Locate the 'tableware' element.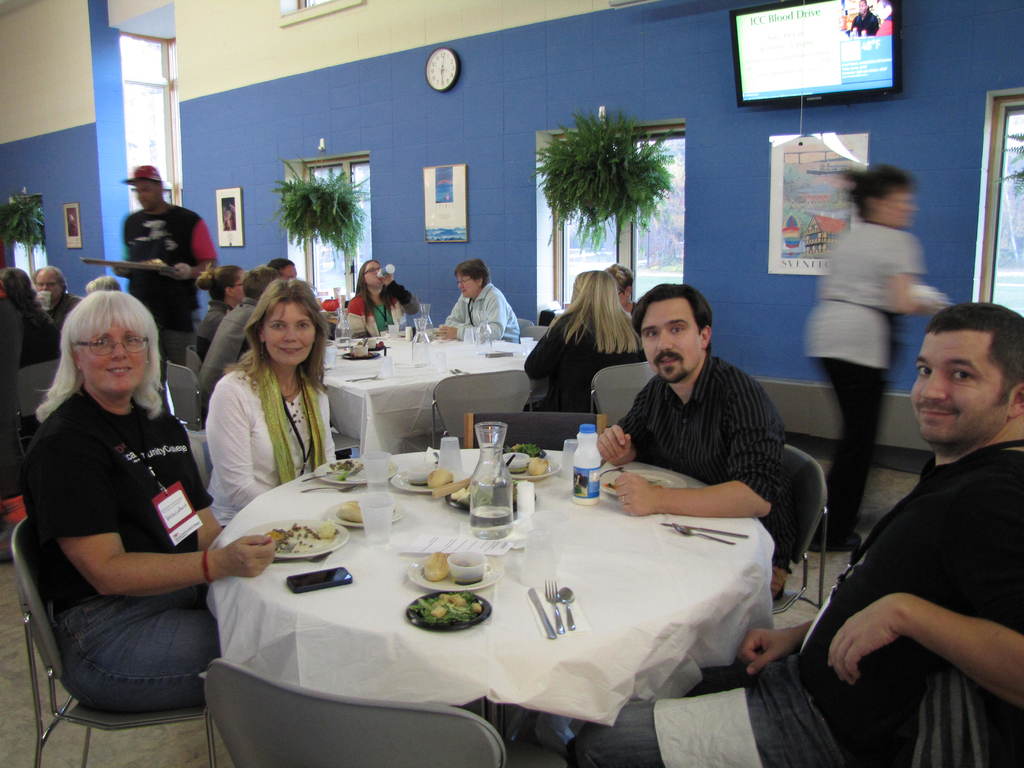
Element bbox: bbox=[434, 351, 447, 371].
